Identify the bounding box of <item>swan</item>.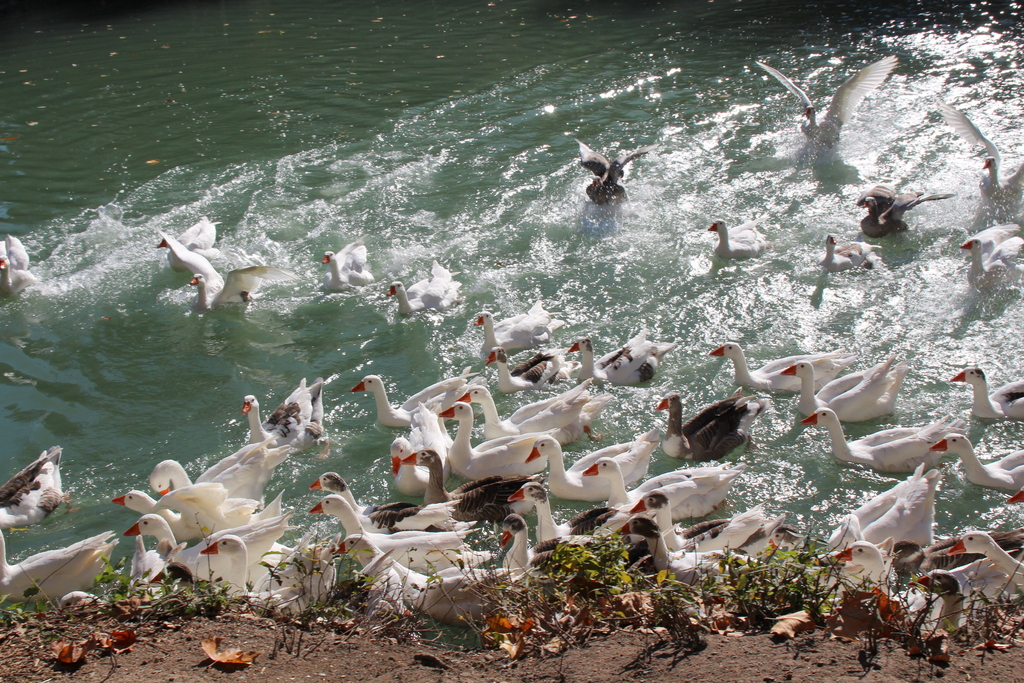
bbox=[626, 494, 793, 586].
